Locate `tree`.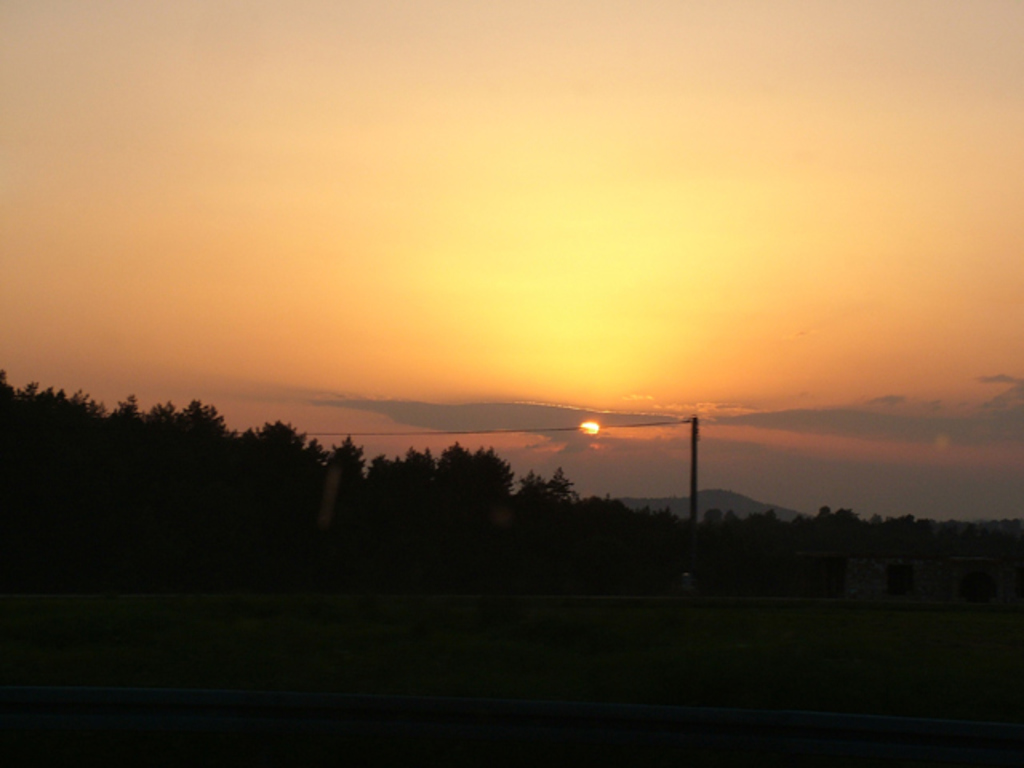
Bounding box: <region>675, 506, 728, 590</region>.
